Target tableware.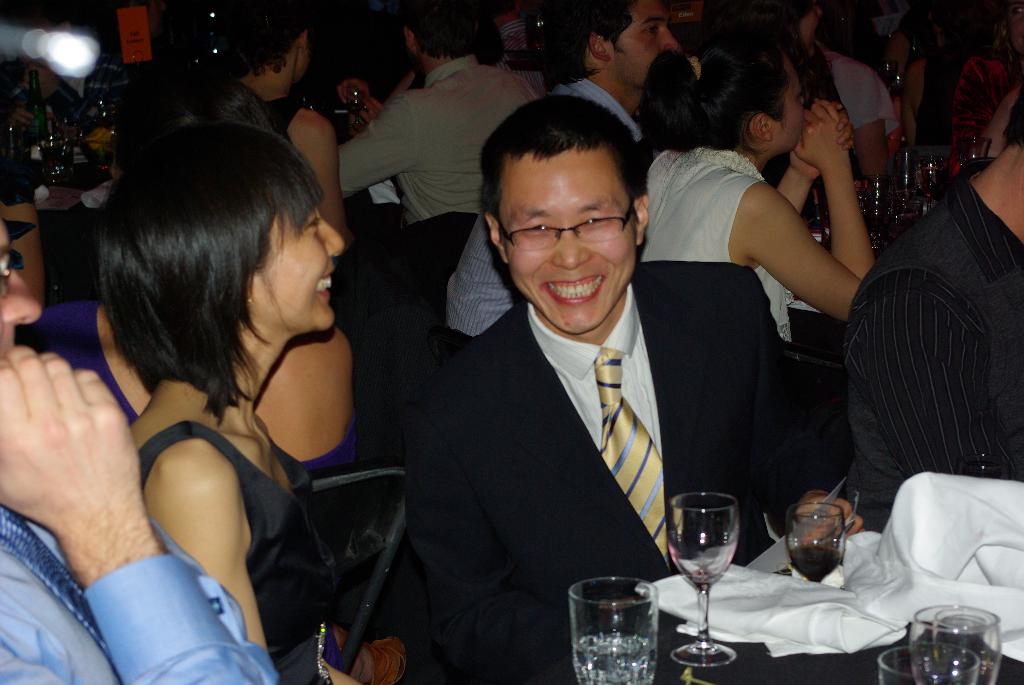
Target region: <box>566,581,666,675</box>.
